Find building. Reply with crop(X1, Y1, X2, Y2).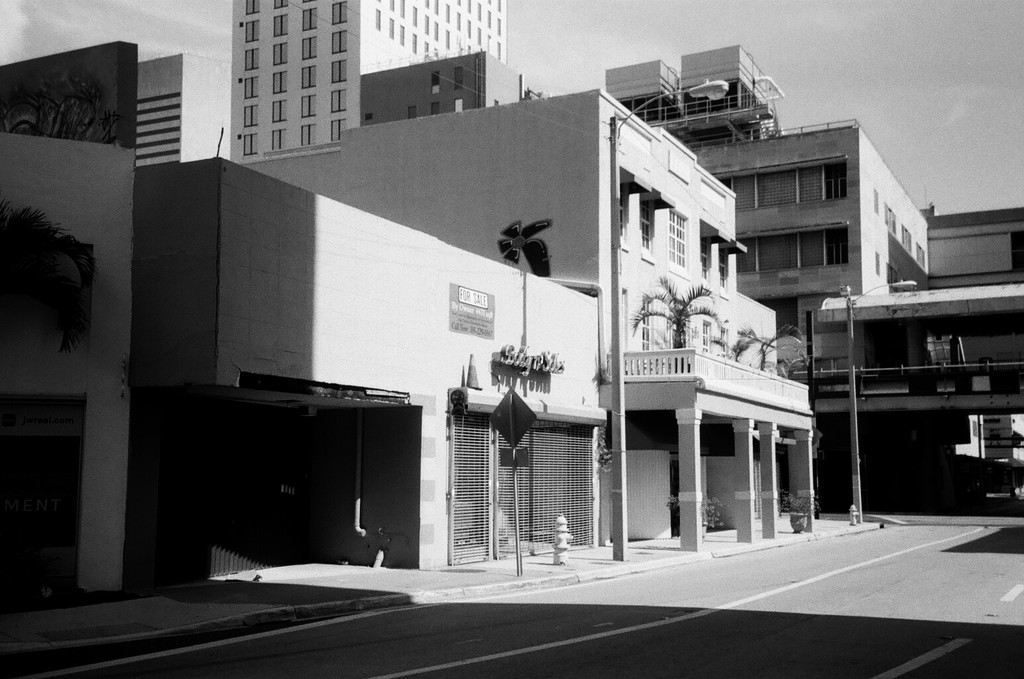
crop(126, 56, 608, 589).
